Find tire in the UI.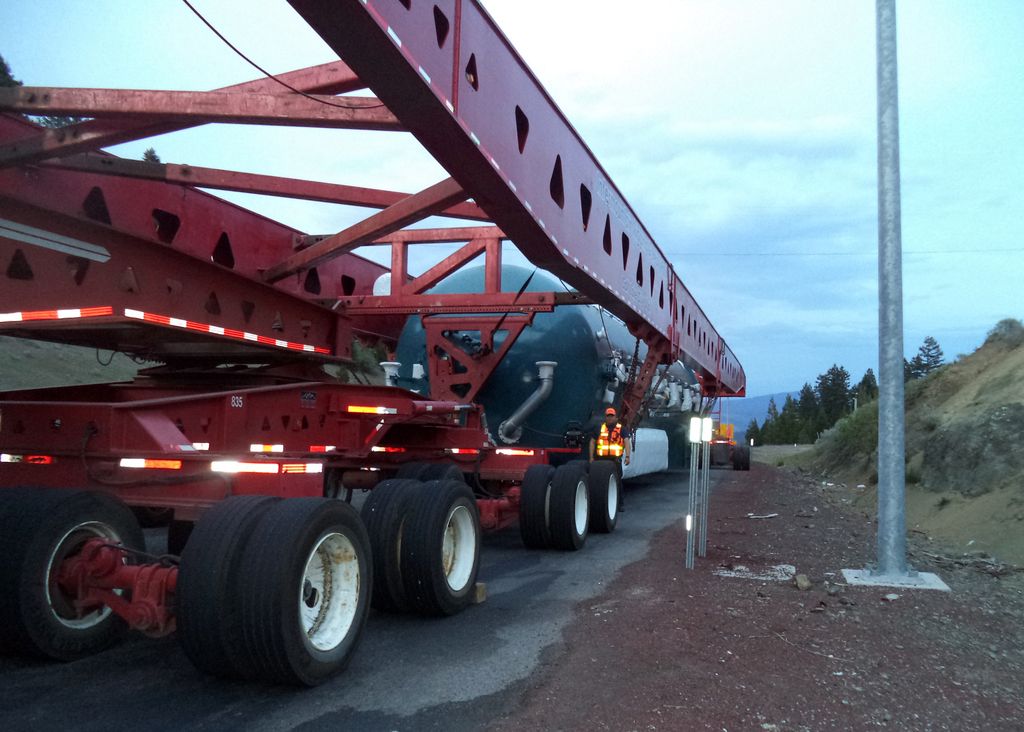
UI element at <bbox>0, 489, 147, 658</bbox>.
